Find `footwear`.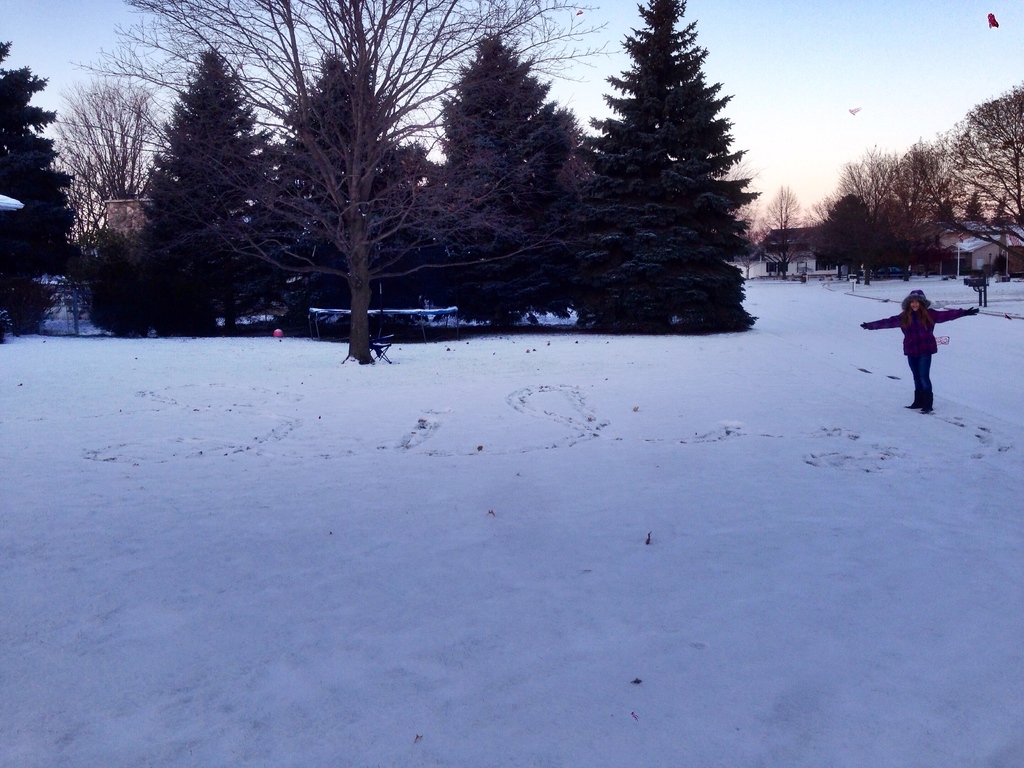
(x1=922, y1=404, x2=932, y2=414).
